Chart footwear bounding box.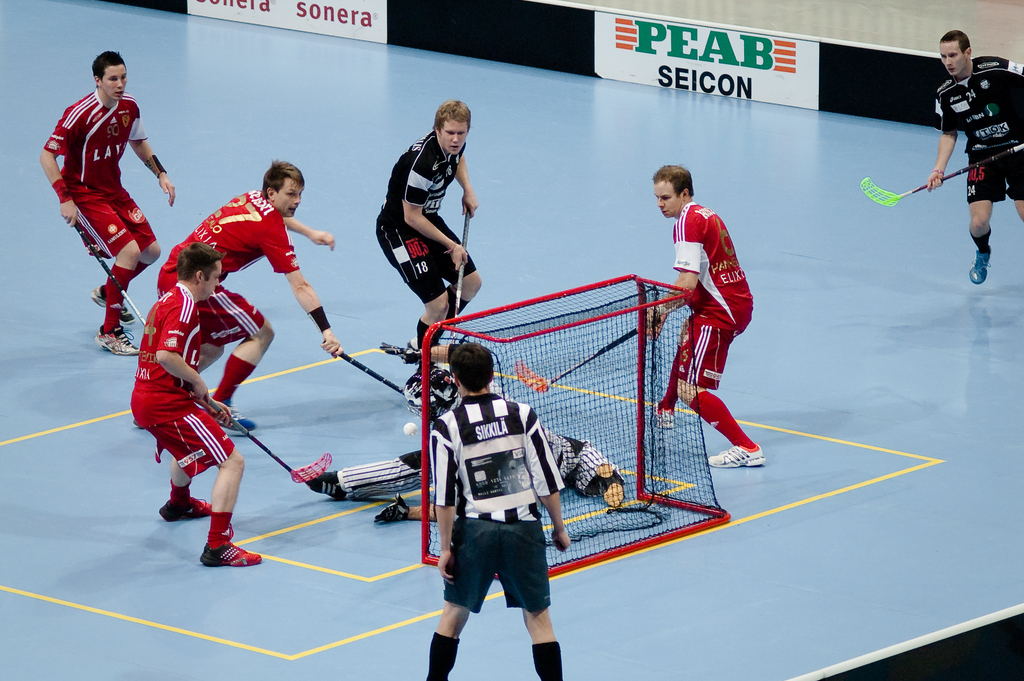
Charted: 206 538 257 578.
